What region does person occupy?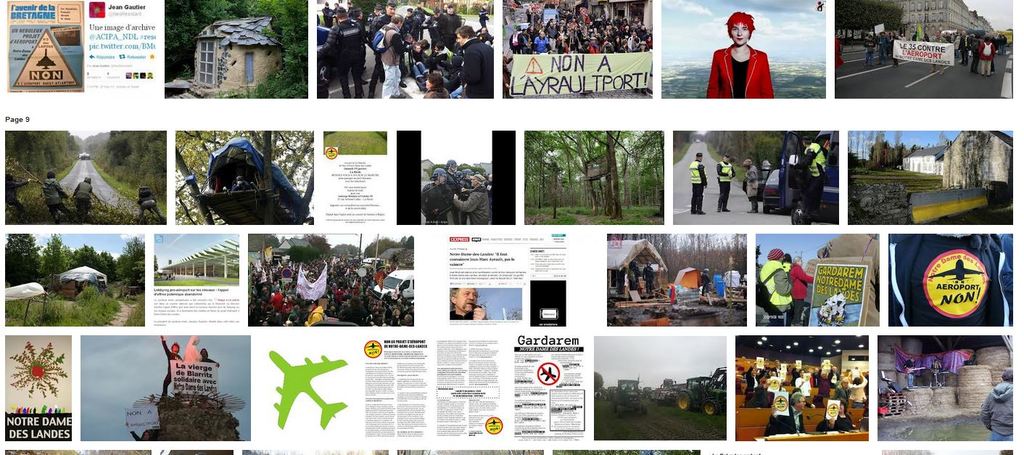
rect(692, 152, 708, 214).
